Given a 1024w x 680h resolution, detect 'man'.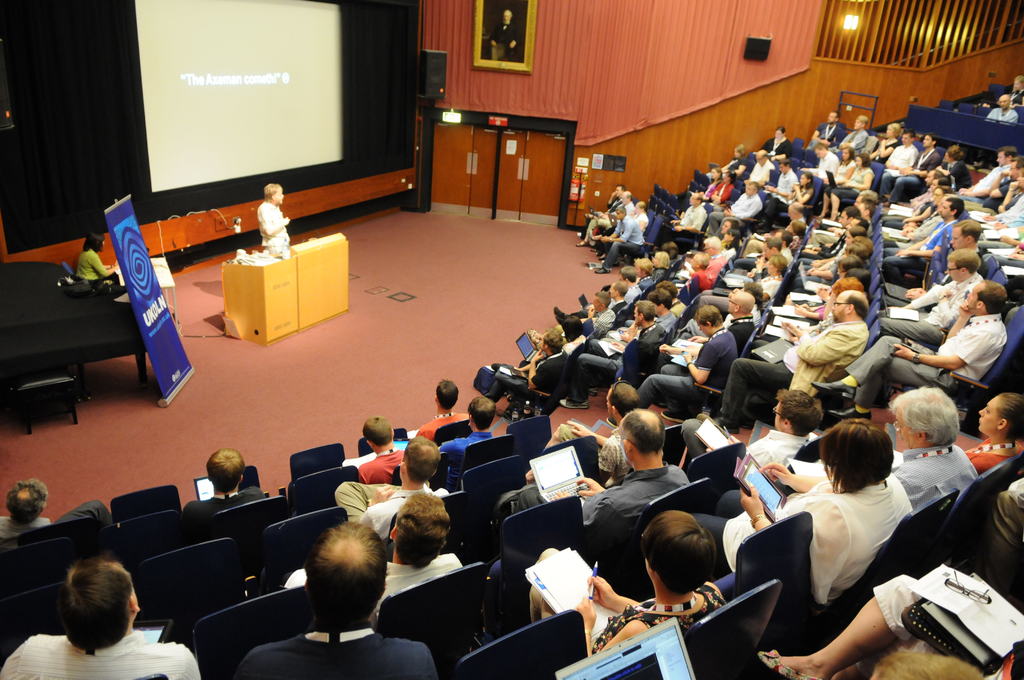
box(351, 416, 410, 484).
